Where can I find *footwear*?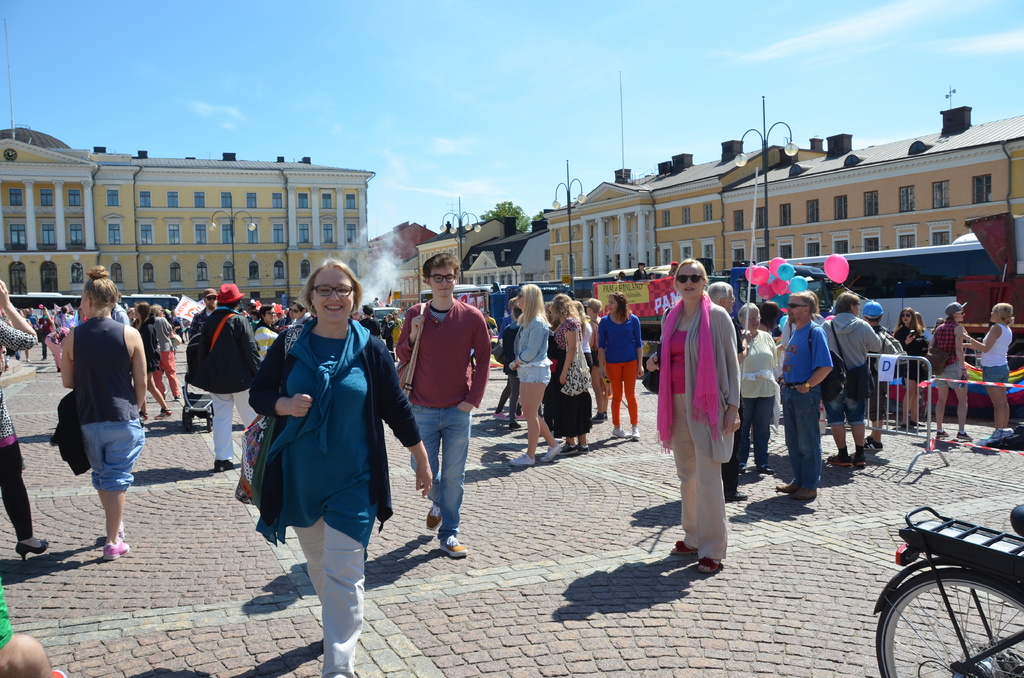
You can find it at Rect(107, 529, 136, 563).
